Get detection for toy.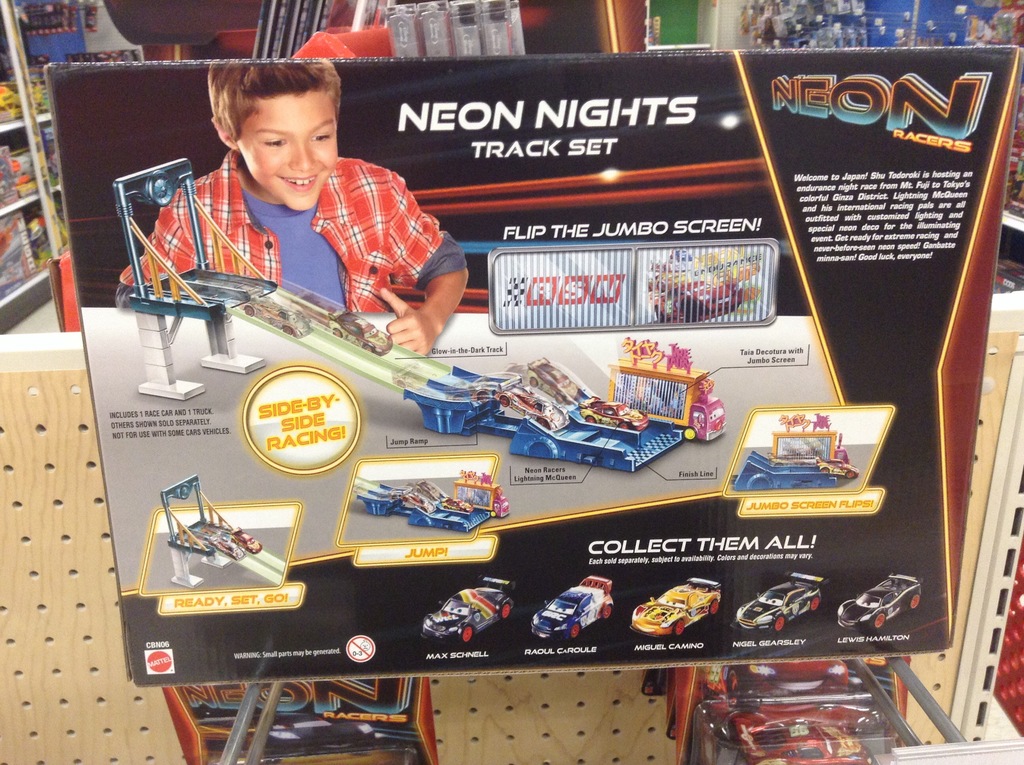
Detection: bbox=[737, 455, 838, 490].
